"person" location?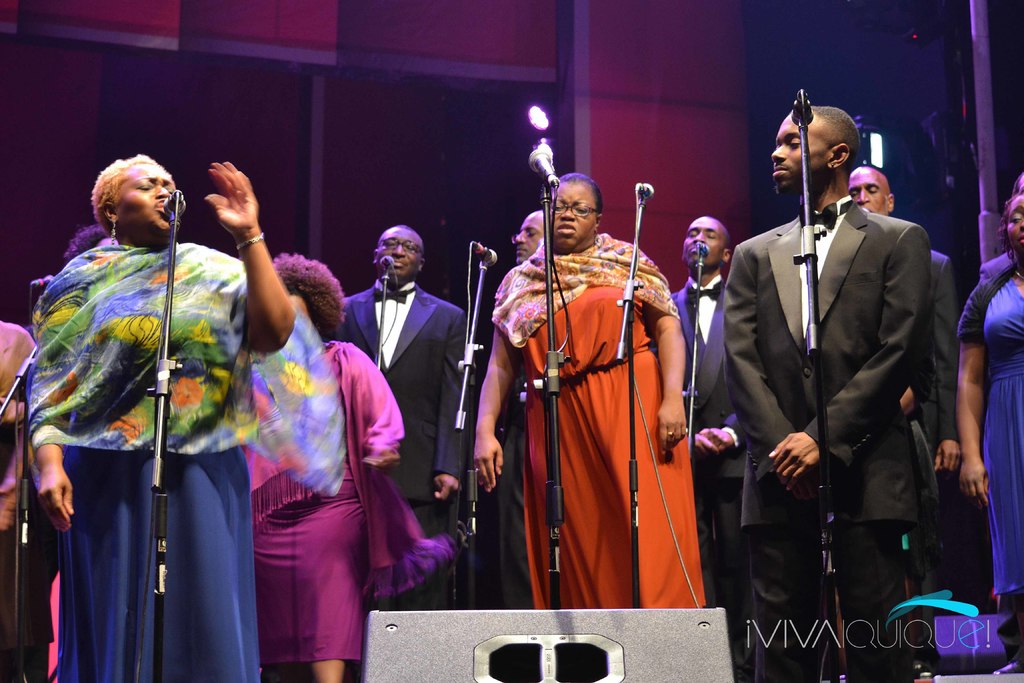
(488, 151, 694, 612)
